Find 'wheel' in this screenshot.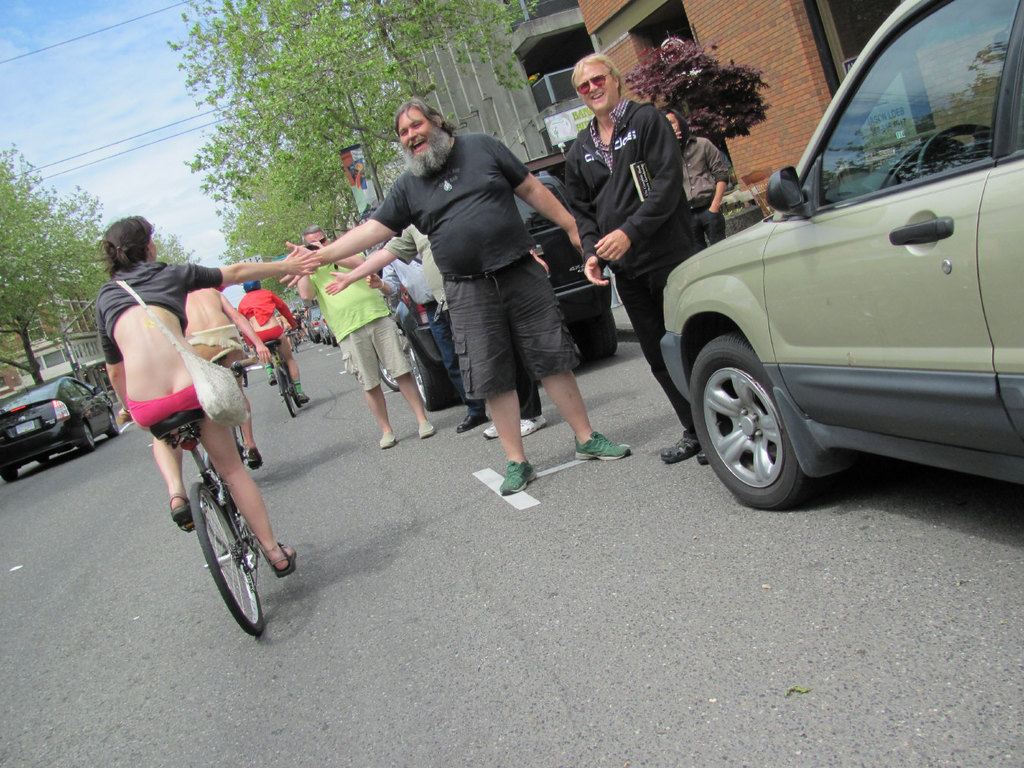
The bounding box for 'wheel' is BBox(315, 338, 320, 345).
